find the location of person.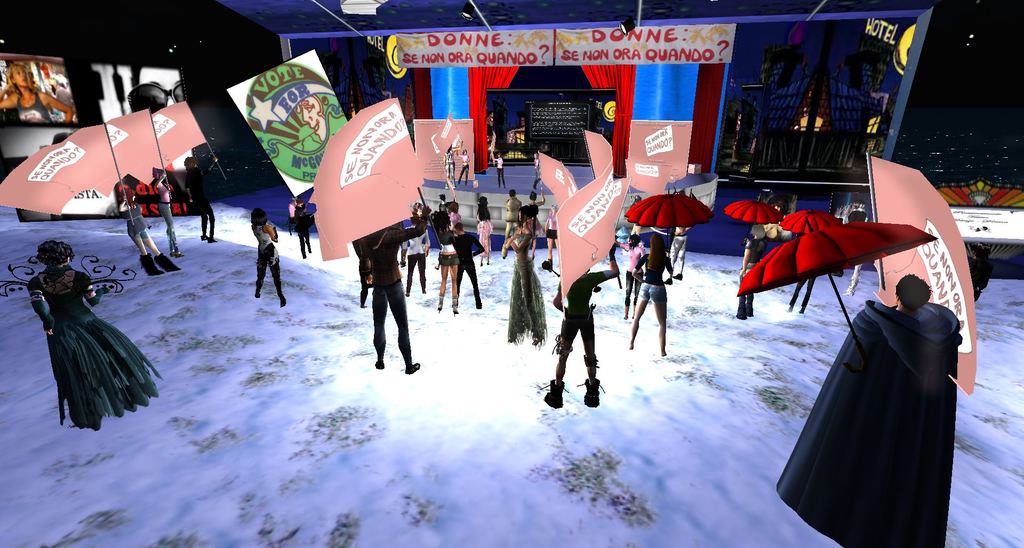
Location: (left=0, top=63, right=74, bottom=122).
